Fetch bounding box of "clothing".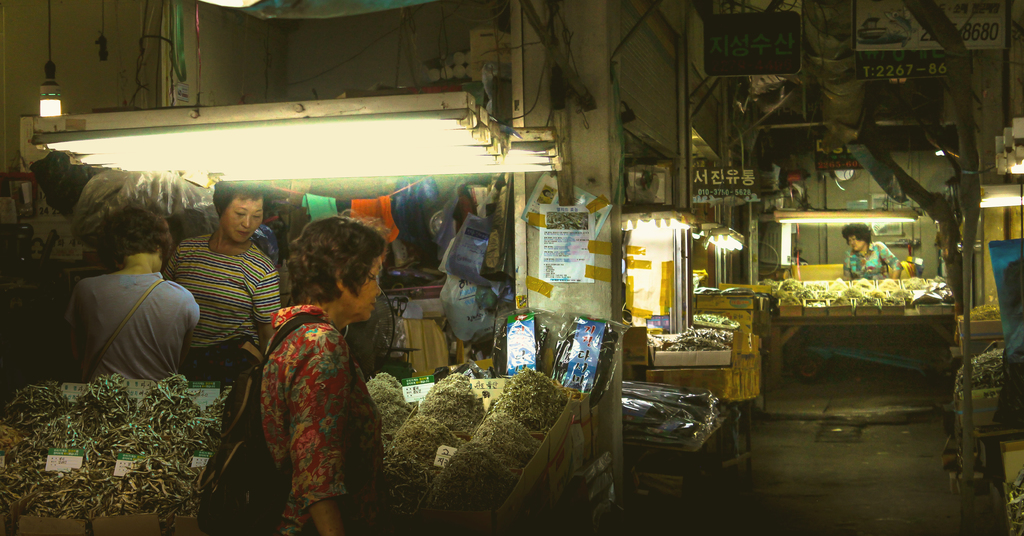
Bbox: 851, 245, 887, 273.
